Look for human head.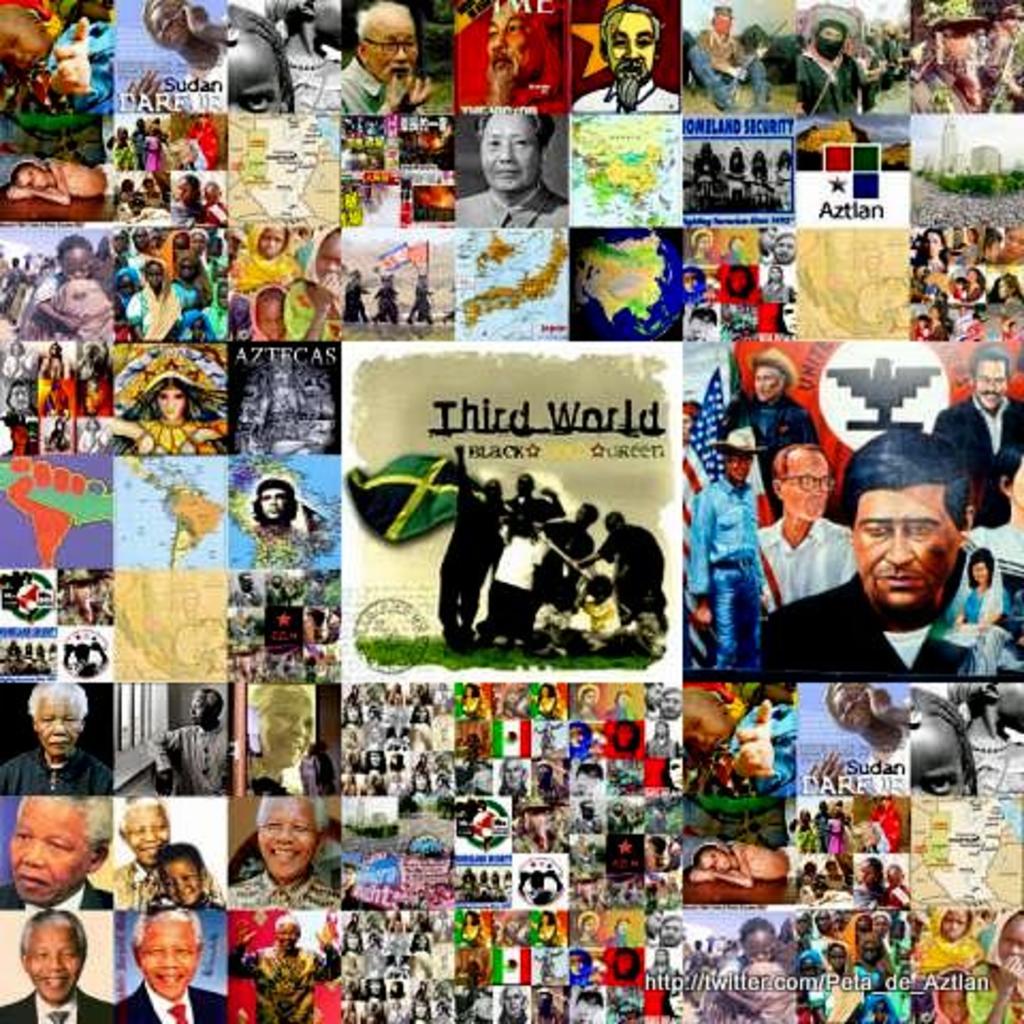
Found: box=[939, 977, 956, 1022].
